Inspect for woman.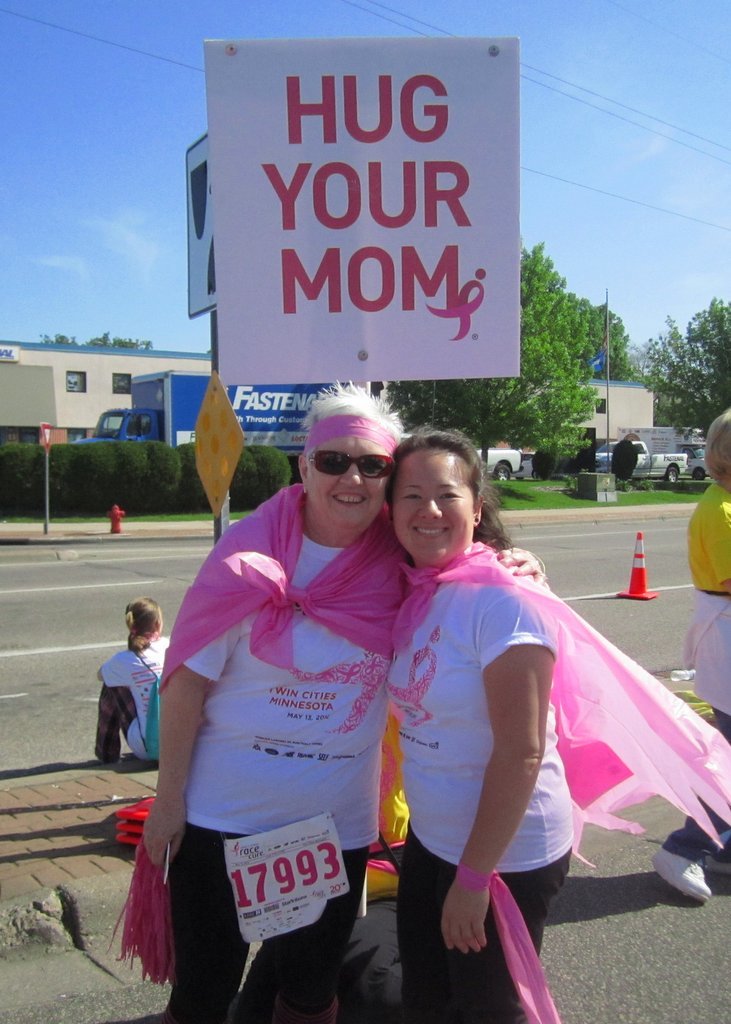
Inspection: rect(373, 425, 674, 986).
